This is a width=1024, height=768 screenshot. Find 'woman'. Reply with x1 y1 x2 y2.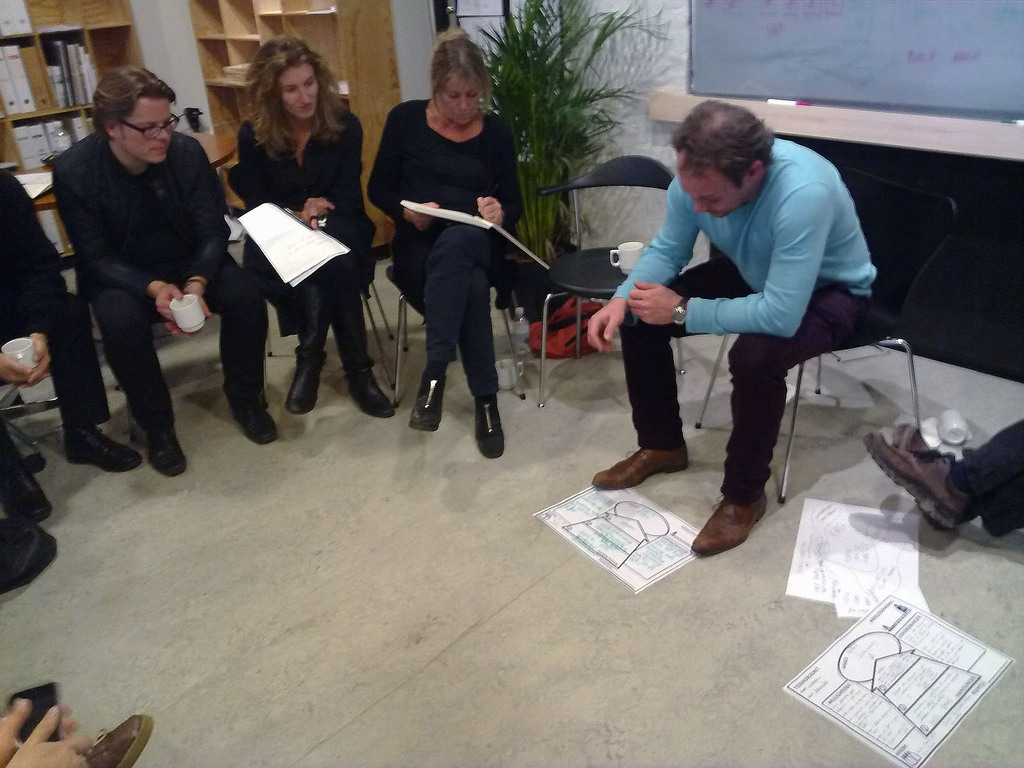
214 57 367 447.
